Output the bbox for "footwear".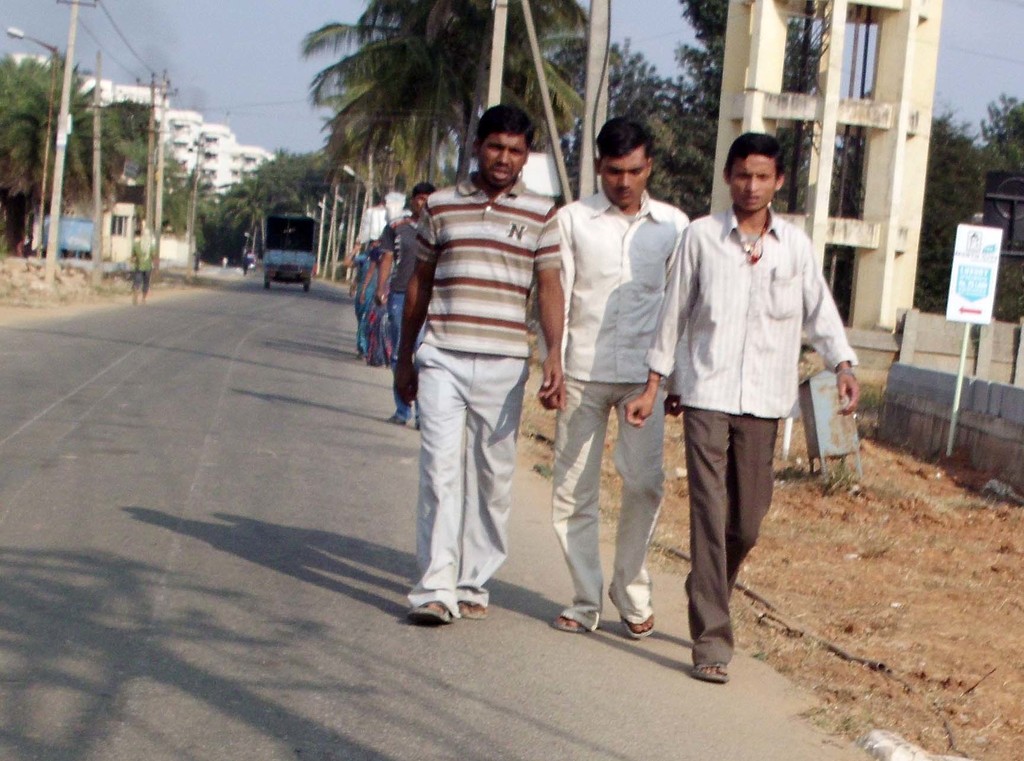
{"left": 462, "top": 597, "right": 490, "bottom": 622}.
